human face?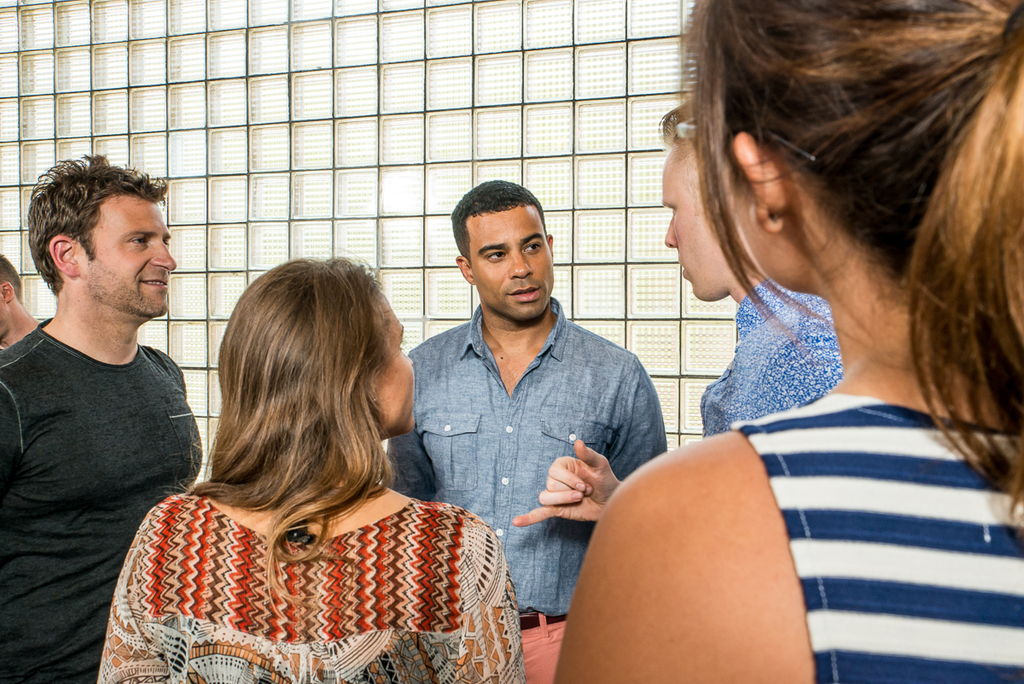
x1=473, y1=207, x2=556, y2=324
